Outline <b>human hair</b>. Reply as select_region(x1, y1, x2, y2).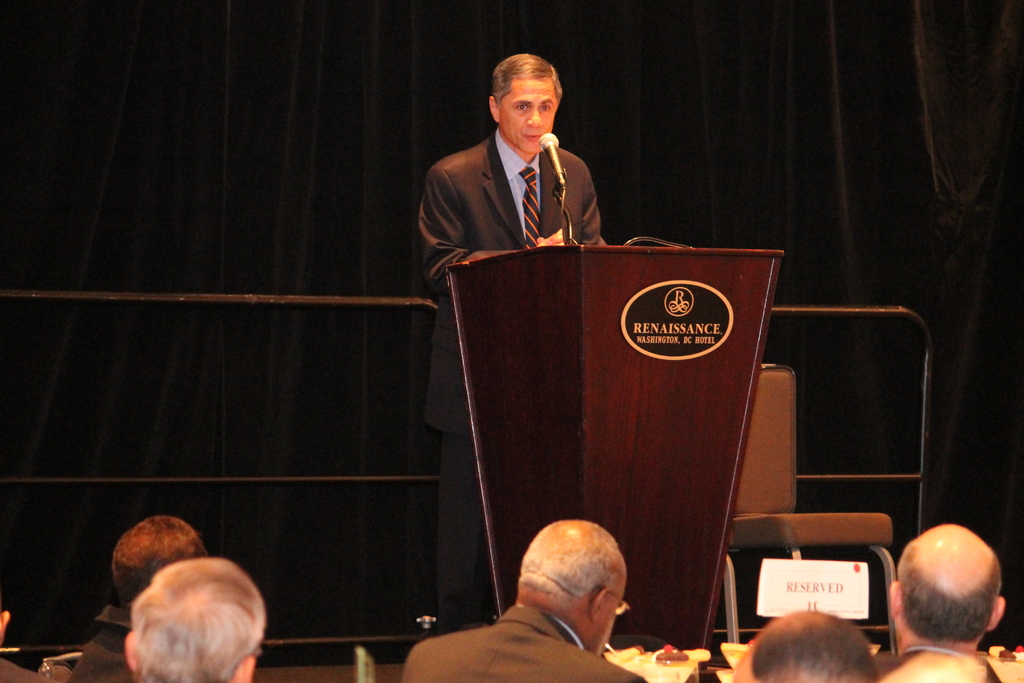
select_region(751, 618, 879, 682).
